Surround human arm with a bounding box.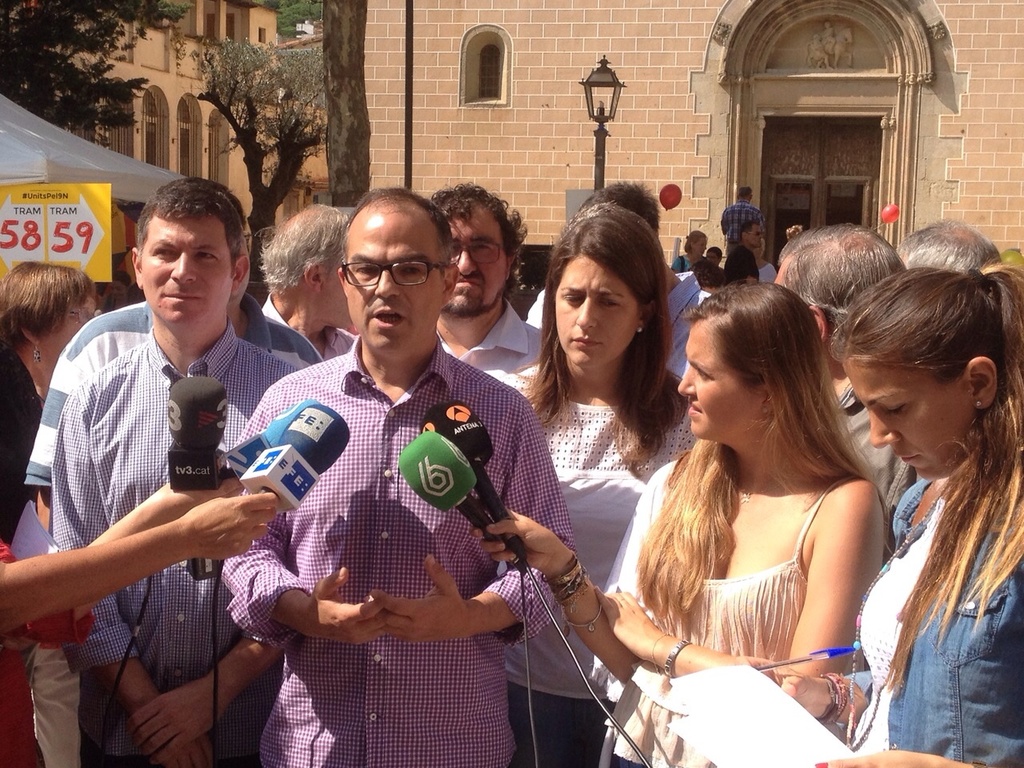
740,254,757,282.
